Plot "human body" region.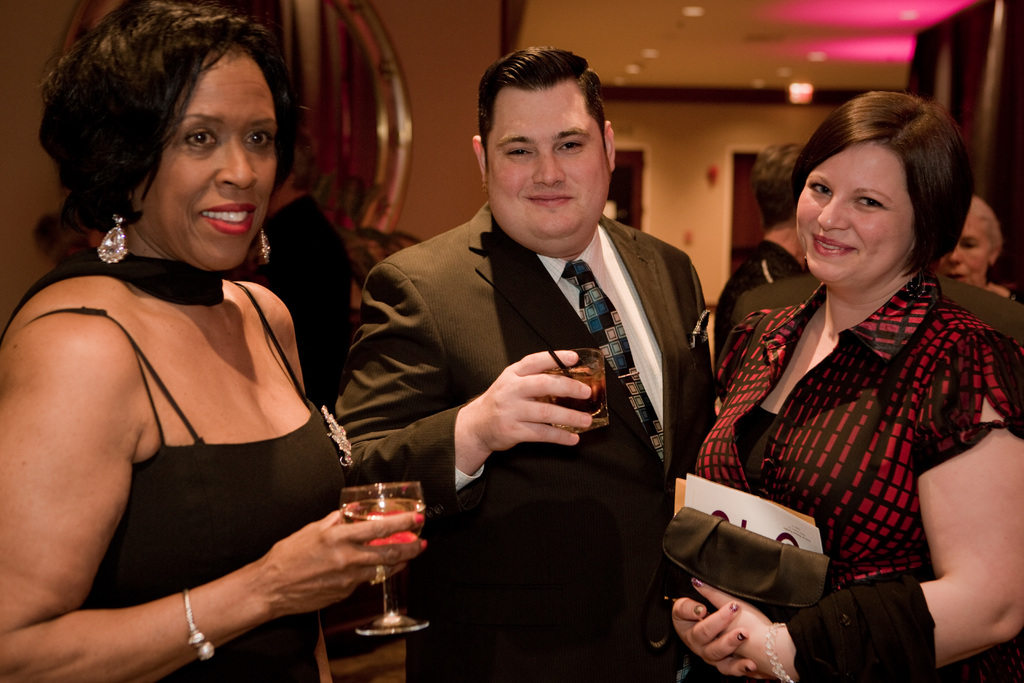
Plotted at Rect(713, 240, 802, 391).
